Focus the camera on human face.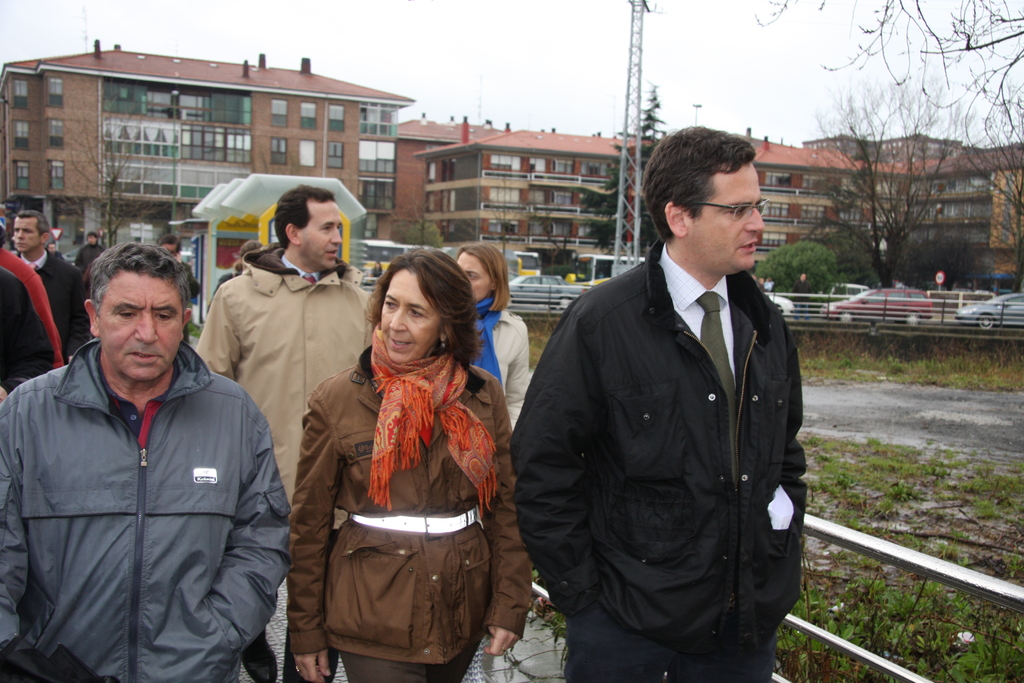
Focus region: bbox(694, 160, 771, 277).
